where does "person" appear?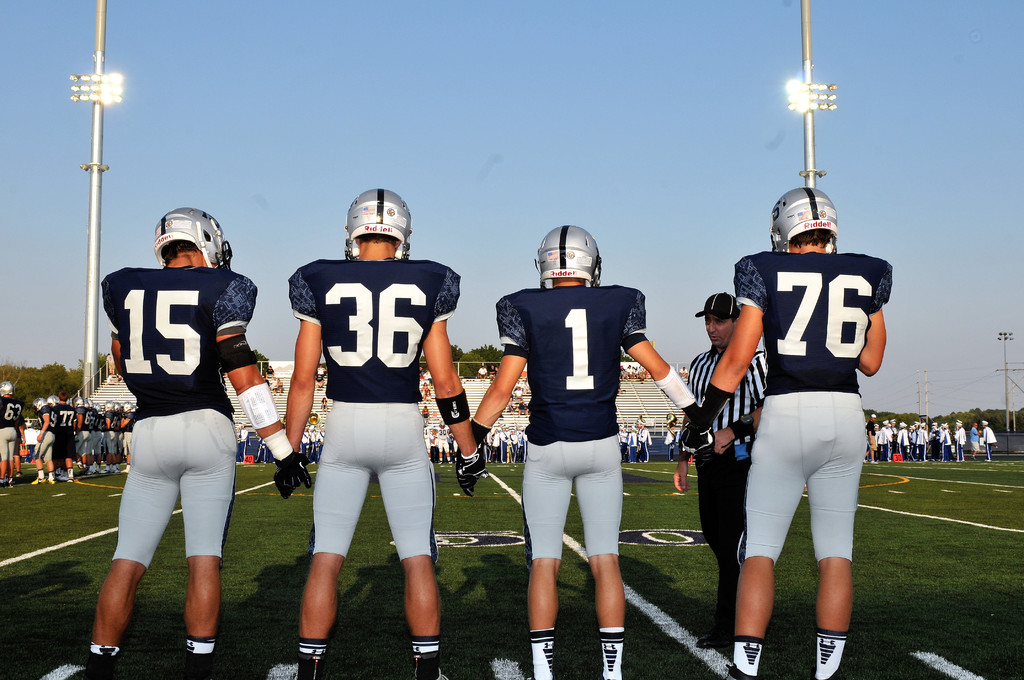
Appears at rect(957, 419, 968, 441).
